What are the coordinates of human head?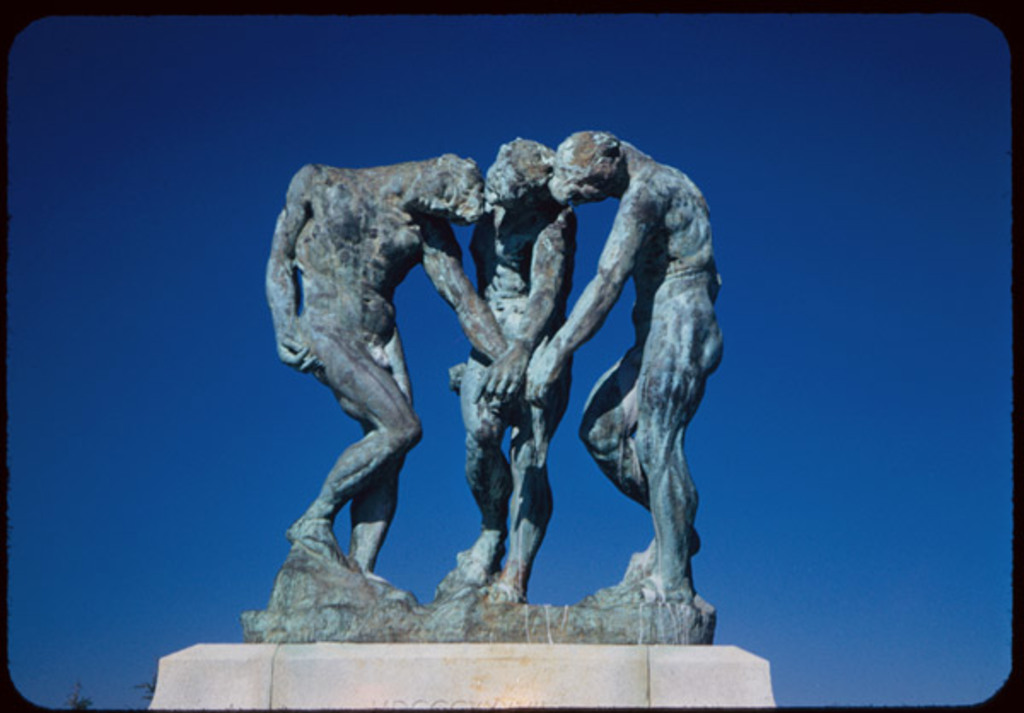
region(410, 155, 492, 223).
